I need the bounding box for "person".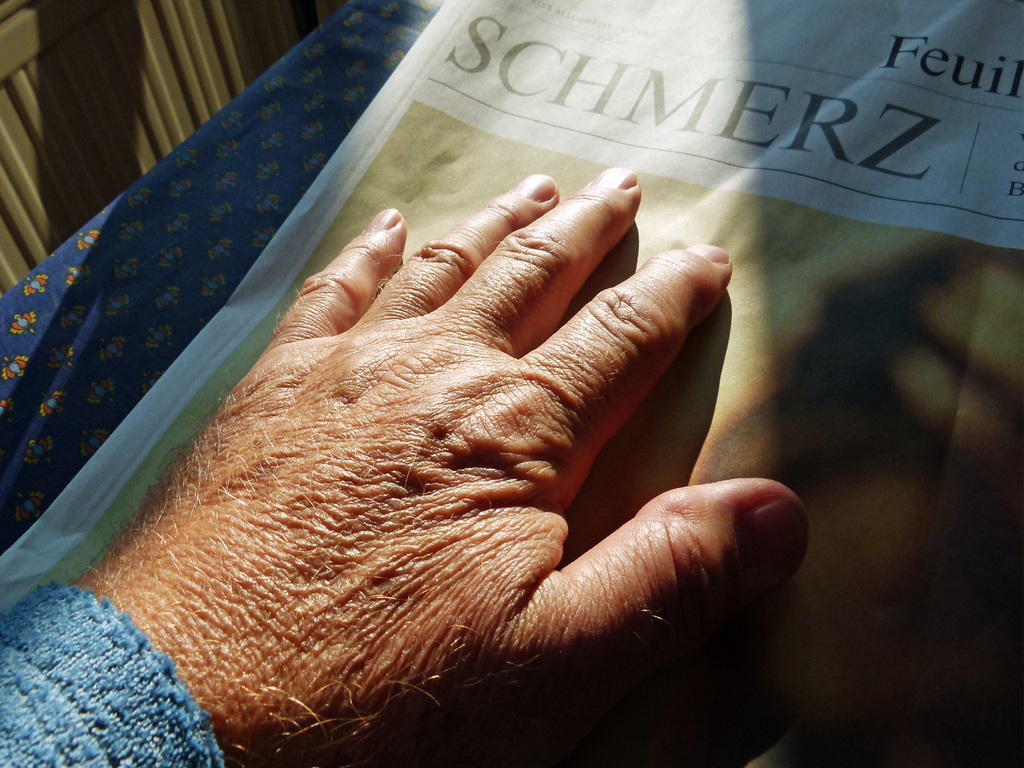
Here it is: <bbox>0, 163, 815, 767</bbox>.
